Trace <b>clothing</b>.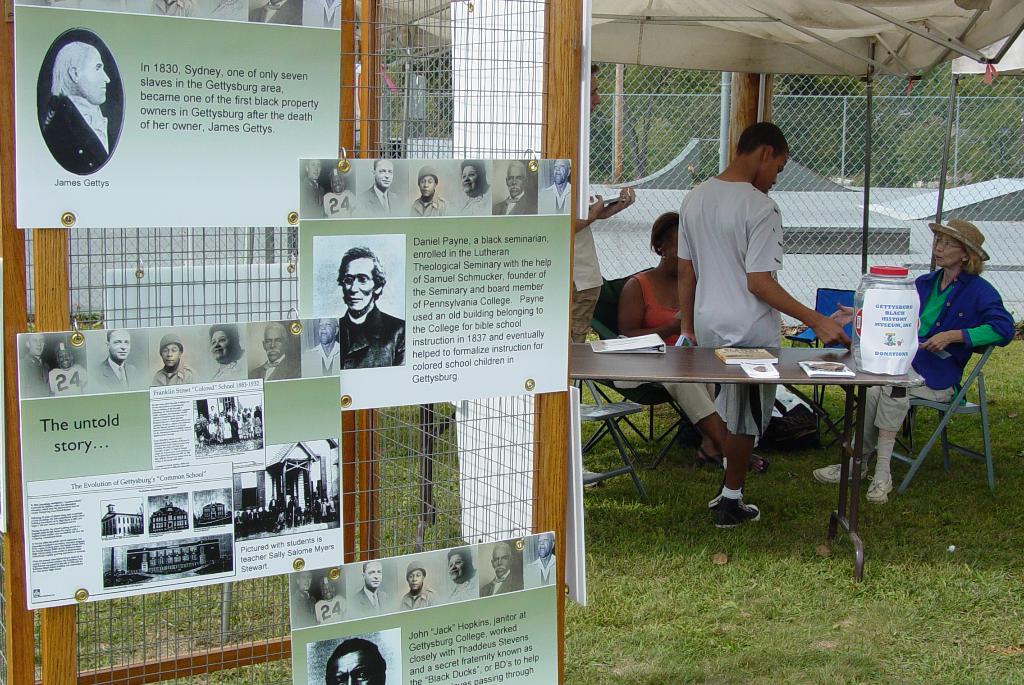
Traced to <bbox>314, 601, 344, 629</bbox>.
